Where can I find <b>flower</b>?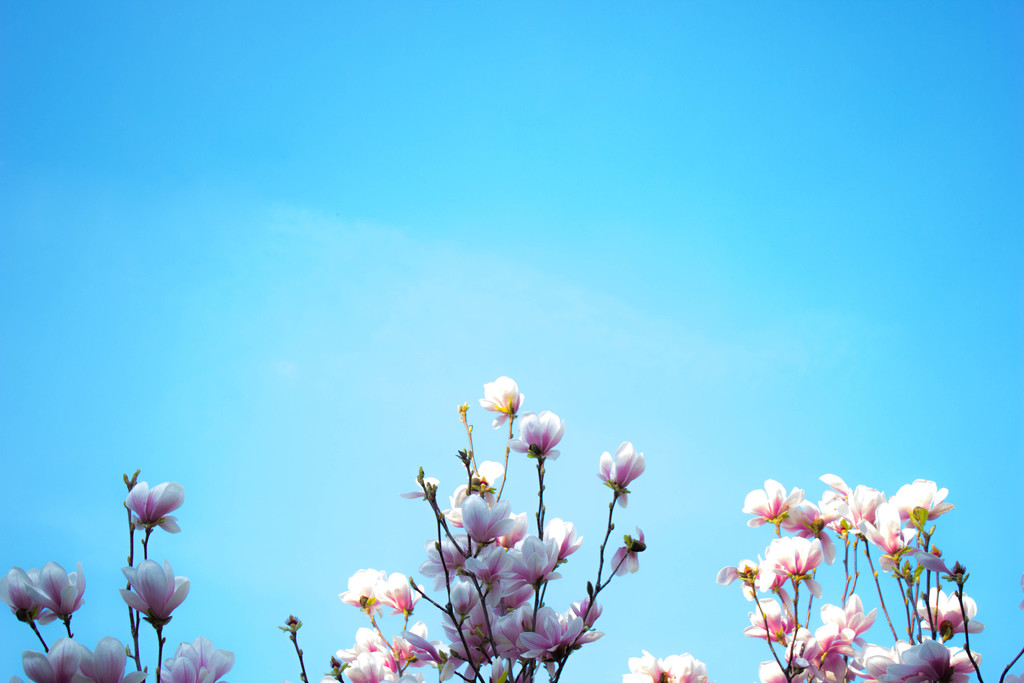
You can find it at <box>401,472,440,498</box>.
